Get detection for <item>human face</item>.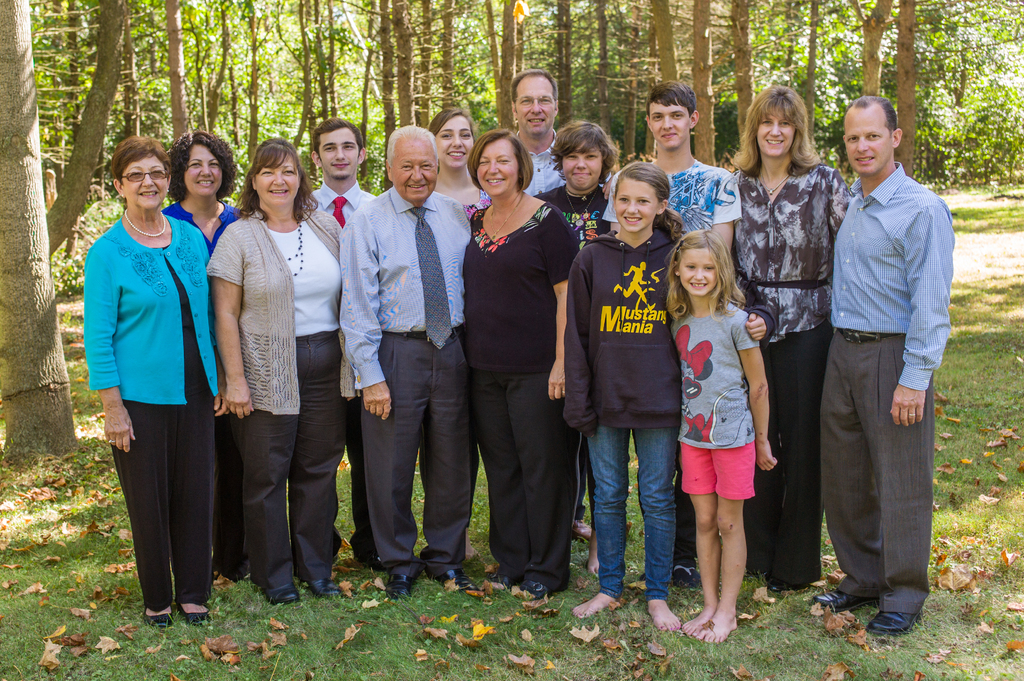
Detection: l=678, t=250, r=719, b=298.
